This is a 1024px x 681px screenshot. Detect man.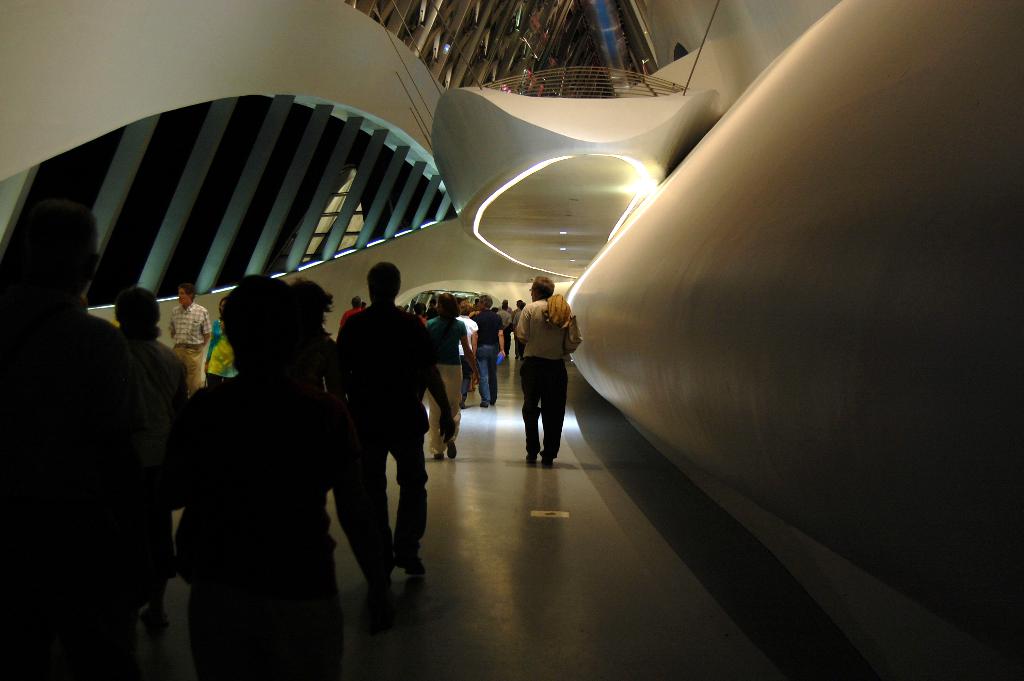
330:265:437:570.
